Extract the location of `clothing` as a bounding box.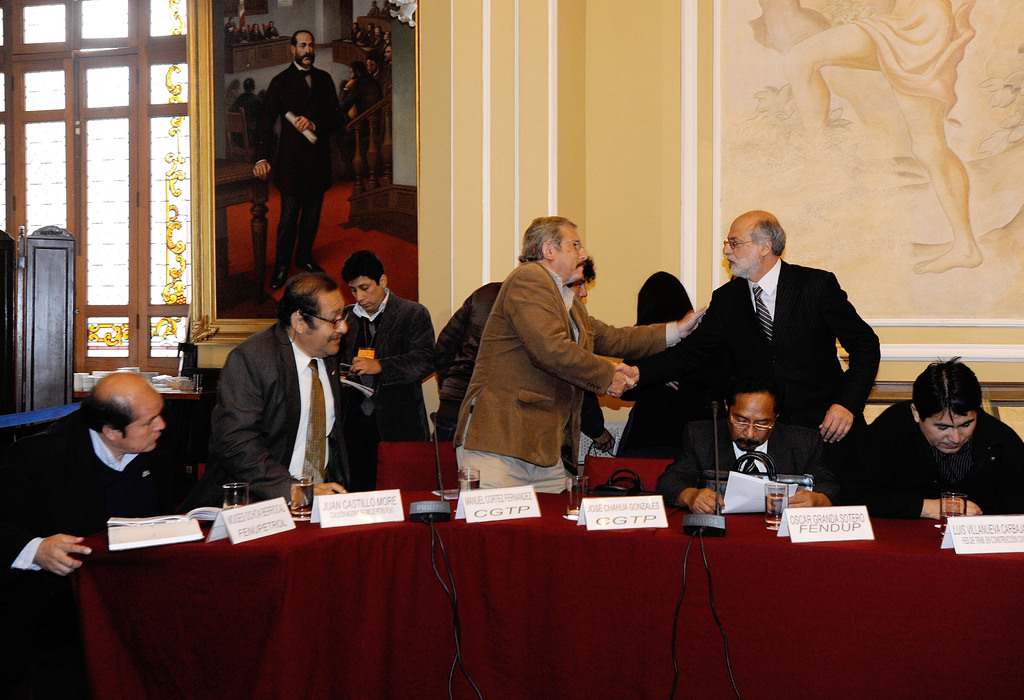
0,411,166,699.
